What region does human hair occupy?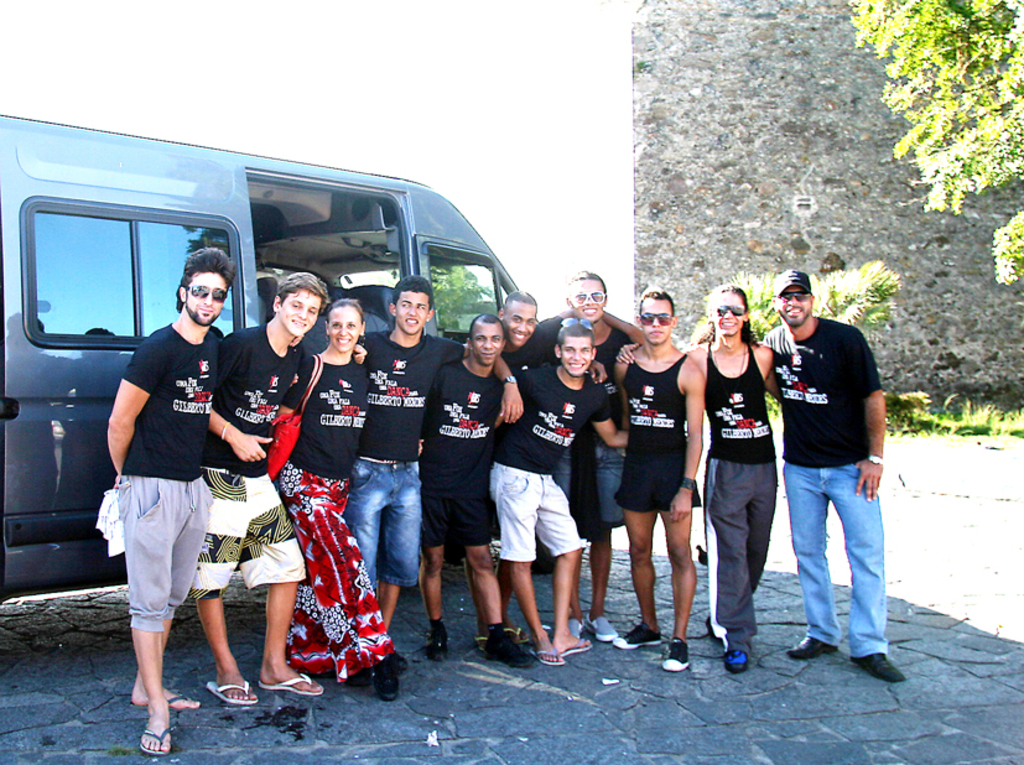
692 283 761 352.
